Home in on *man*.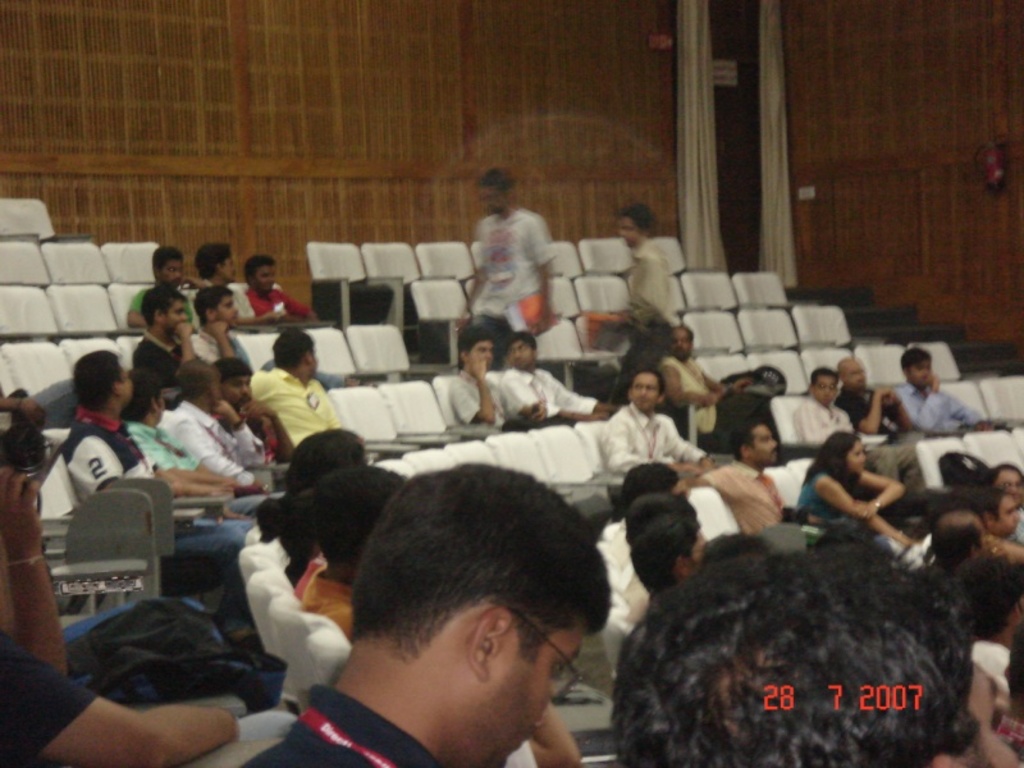
Homed in at Rect(444, 328, 575, 434).
